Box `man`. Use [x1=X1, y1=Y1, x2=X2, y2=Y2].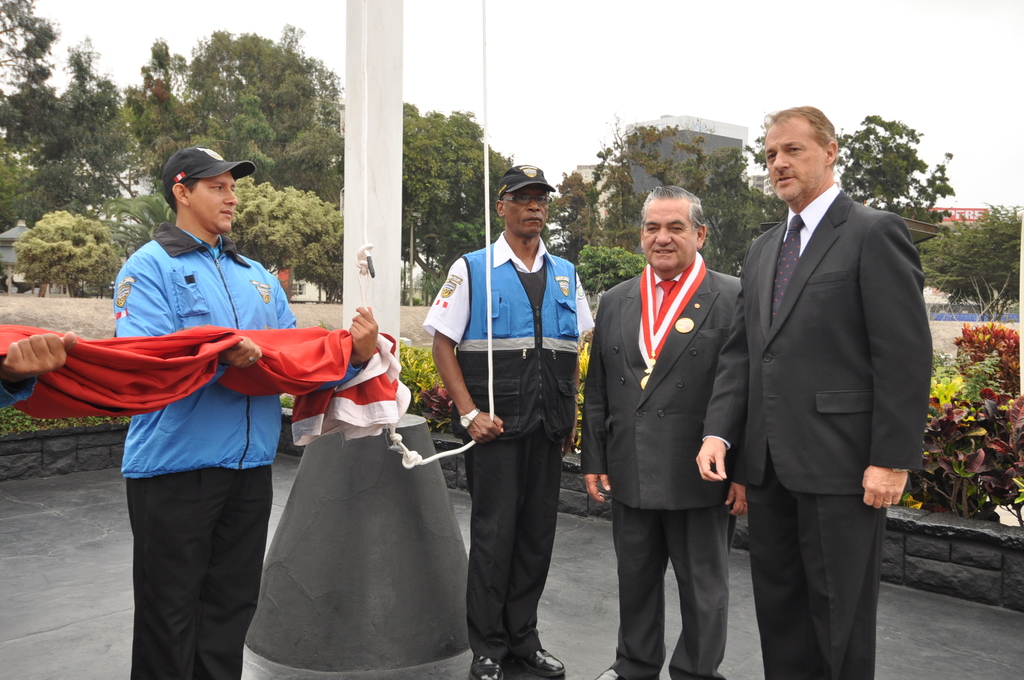
[x1=575, y1=182, x2=741, y2=679].
